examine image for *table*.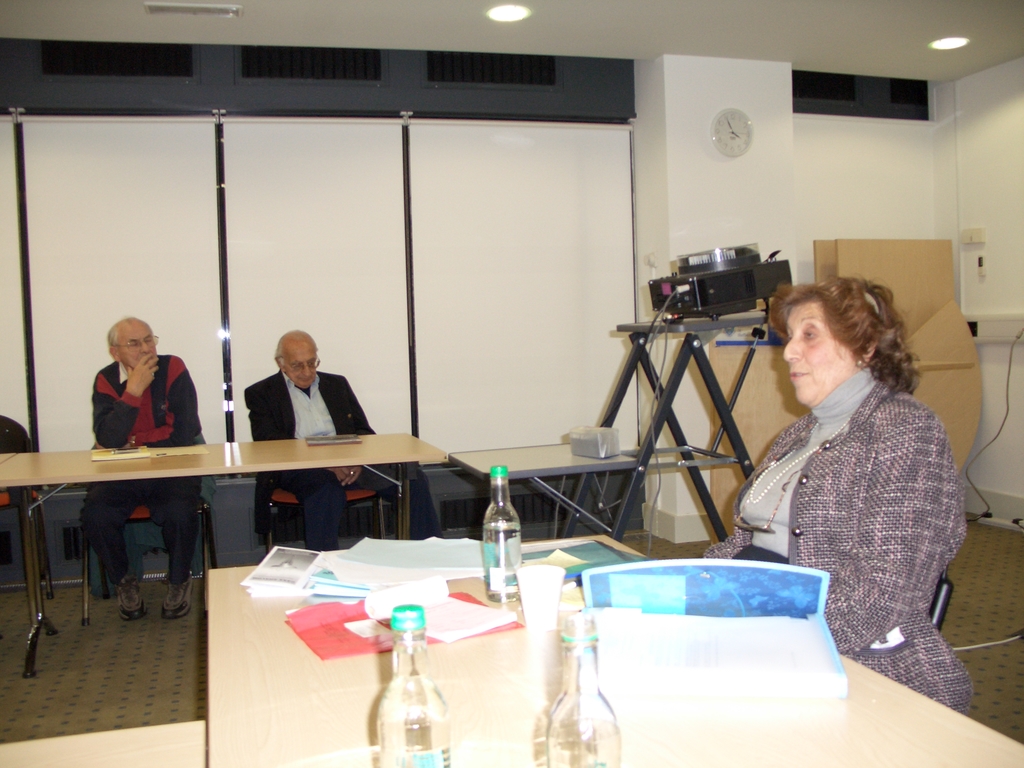
Examination result: (x1=0, y1=435, x2=454, y2=676).
